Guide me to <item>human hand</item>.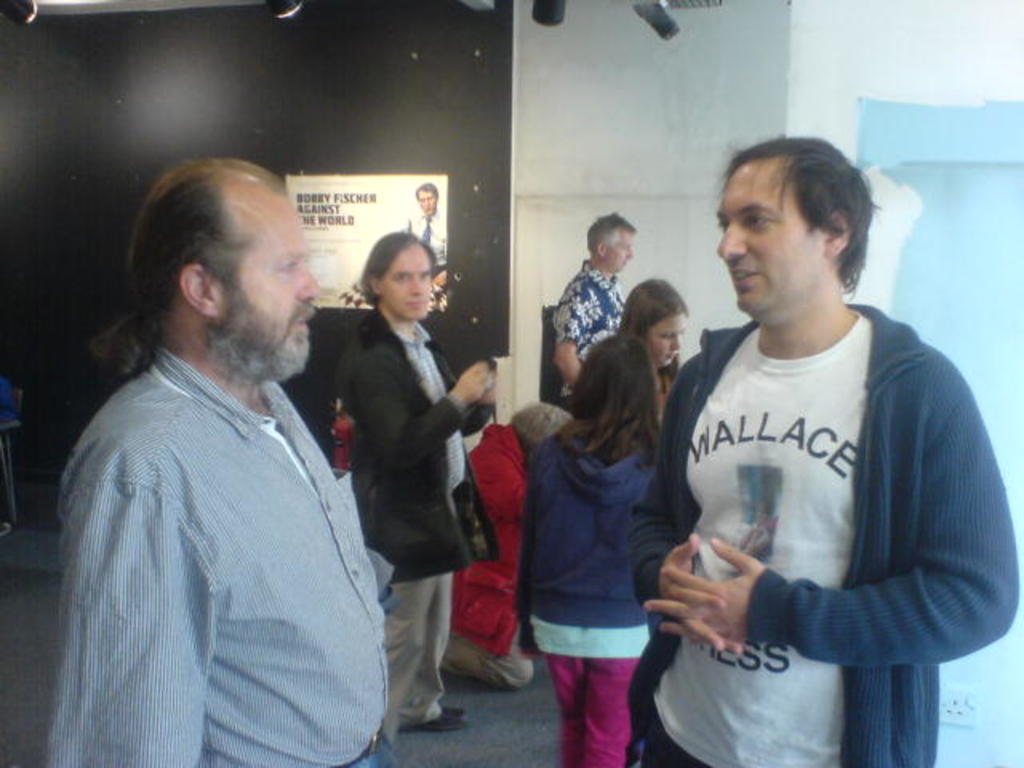
Guidance: bbox(478, 378, 499, 413).
